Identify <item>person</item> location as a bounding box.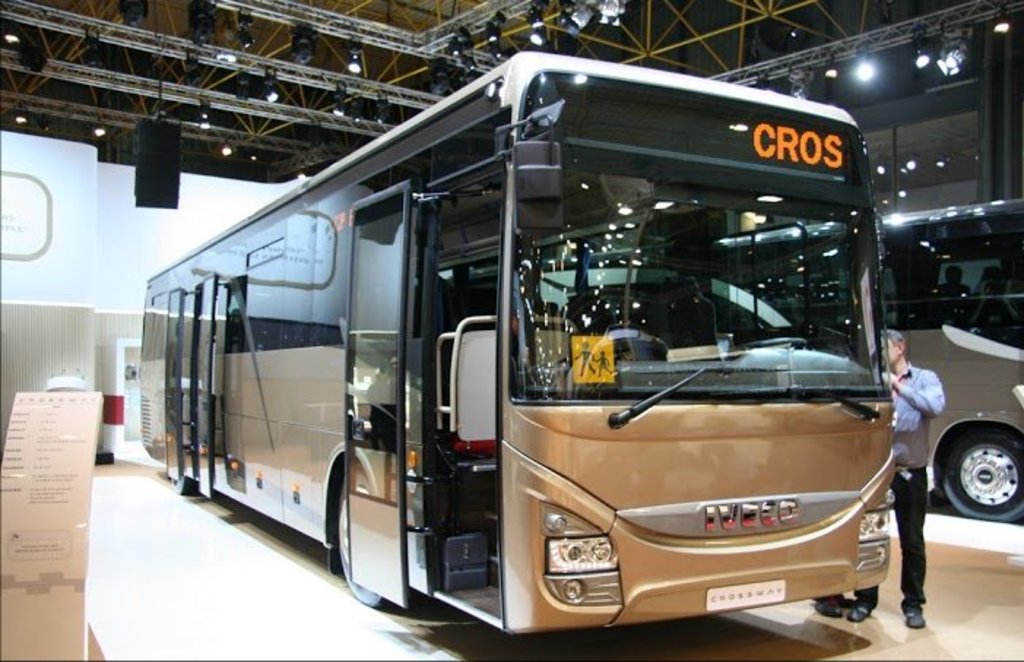
(846,329,945,627).
